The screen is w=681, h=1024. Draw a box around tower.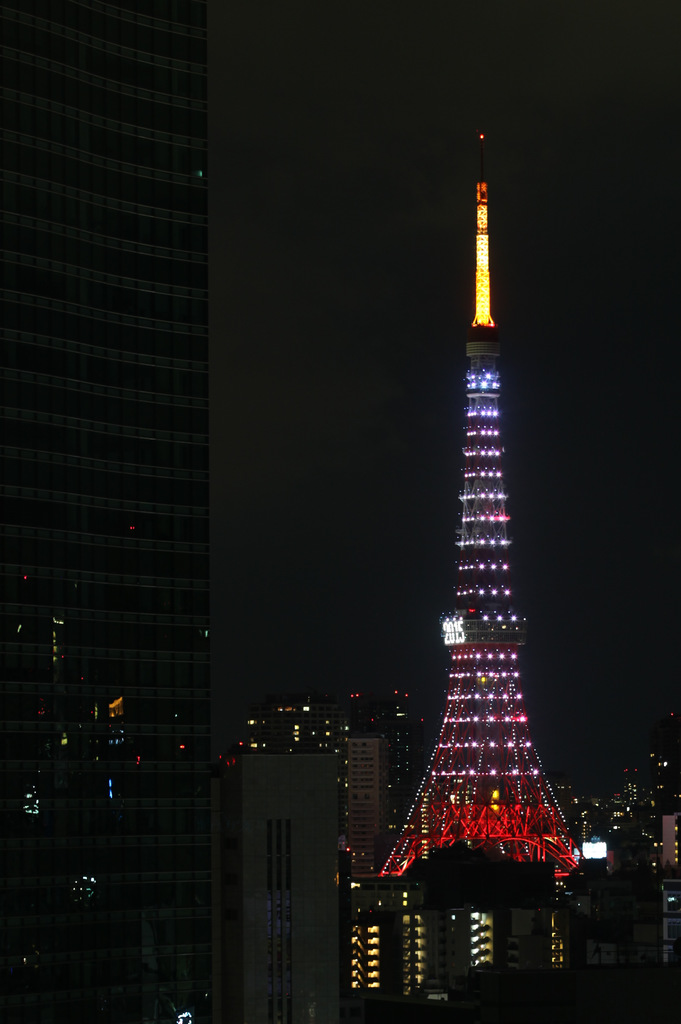
365/168/603/947.
